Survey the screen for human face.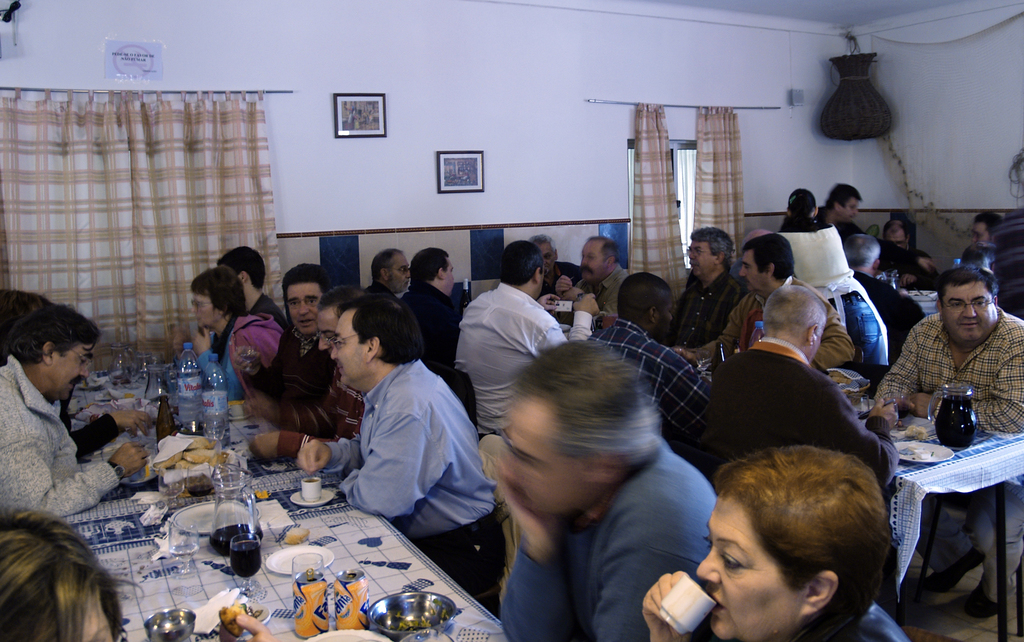
Survey found: <region>539, 243, 555, 273</region>.
